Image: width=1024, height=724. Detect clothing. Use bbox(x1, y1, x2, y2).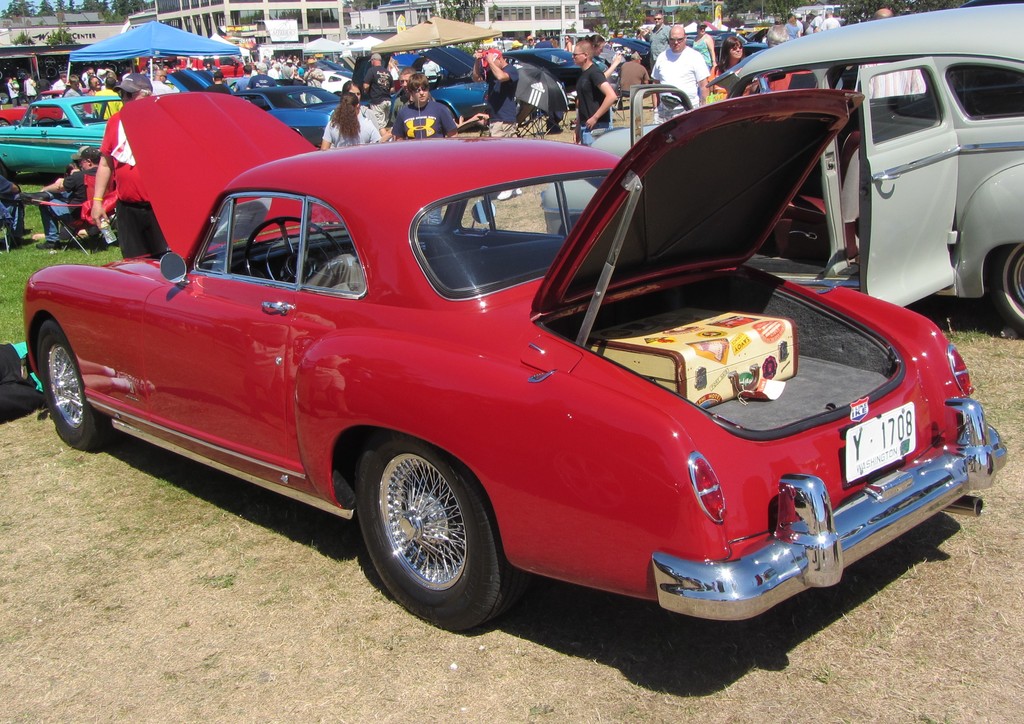
bbox(575, 60, 612, 145).
